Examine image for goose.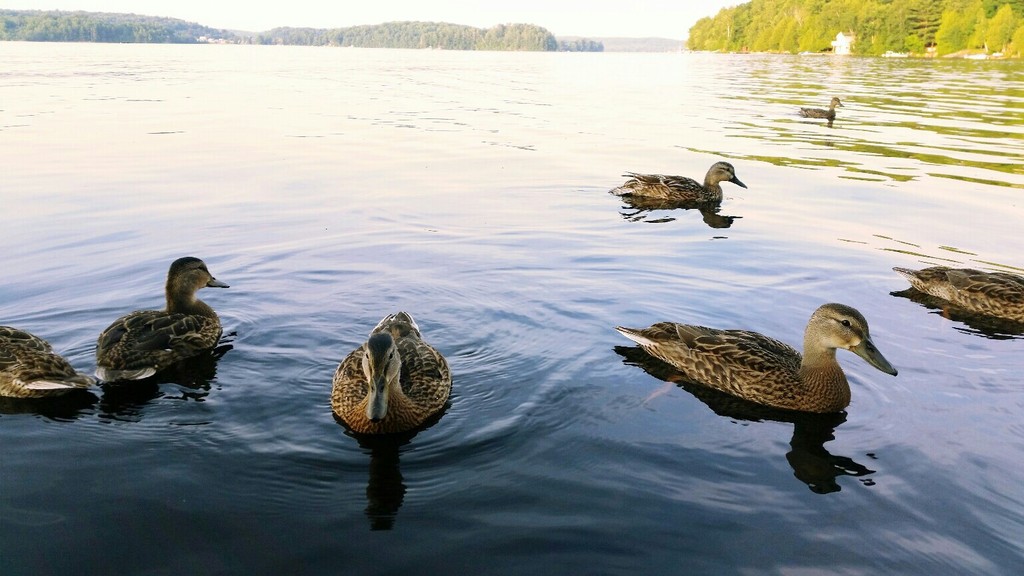
Examination result: [794, 89, 845, 120].
